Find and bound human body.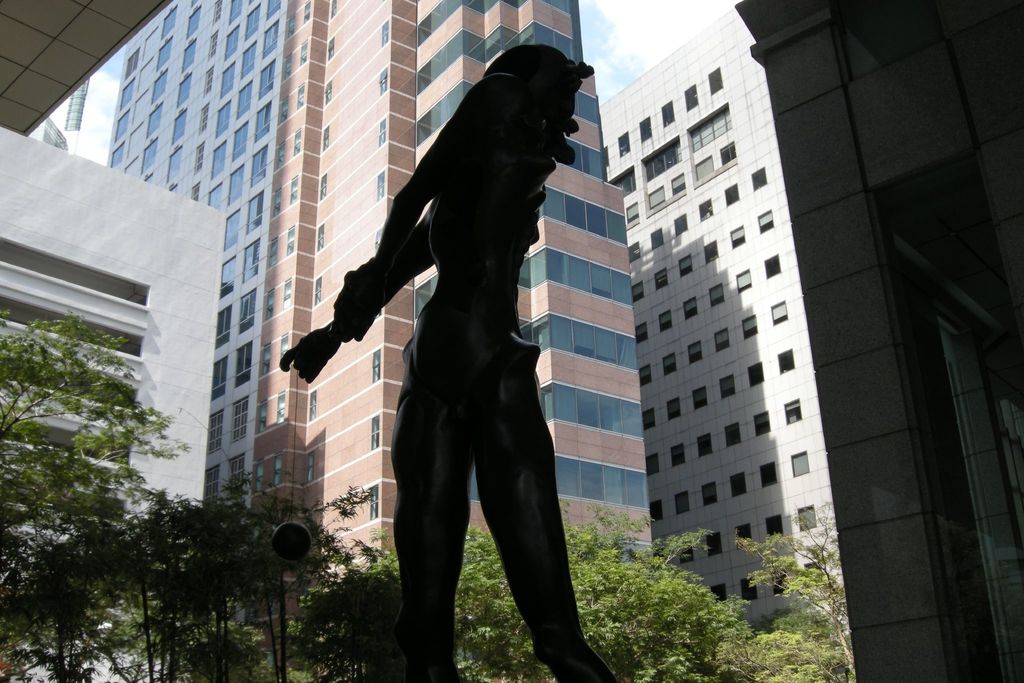
Bound: (277,44,624,680).
